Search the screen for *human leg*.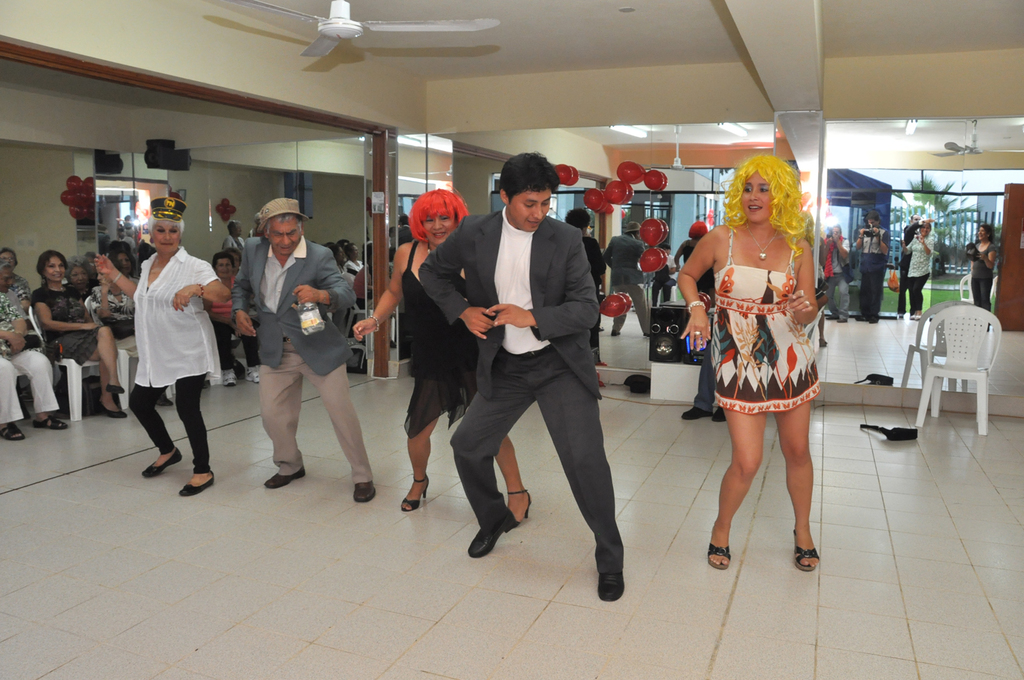
Found at [x1=260, y1=341, x2=304, y2=492].
